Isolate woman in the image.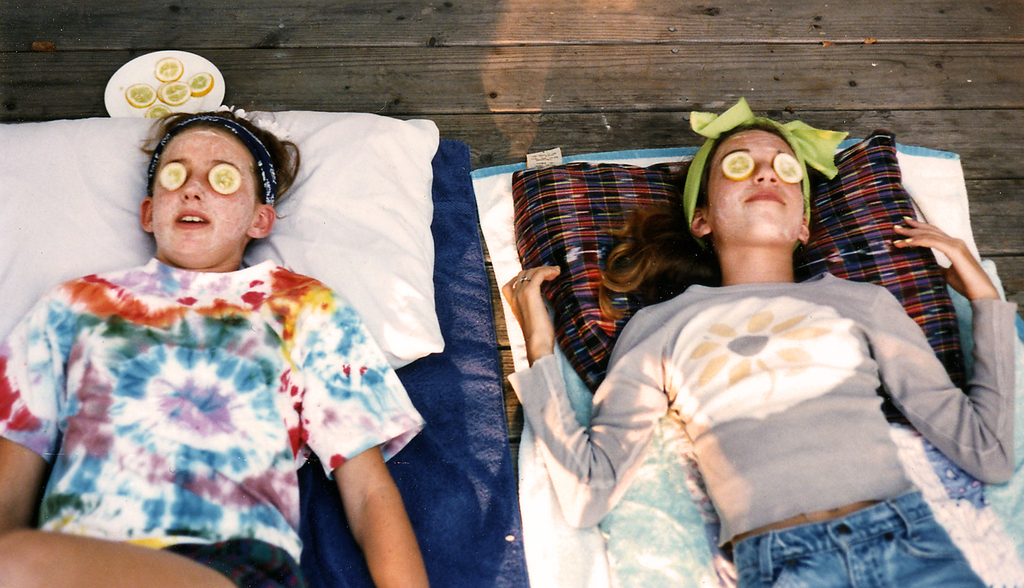
Isolated region: box=[0, 106, 429, 587].
